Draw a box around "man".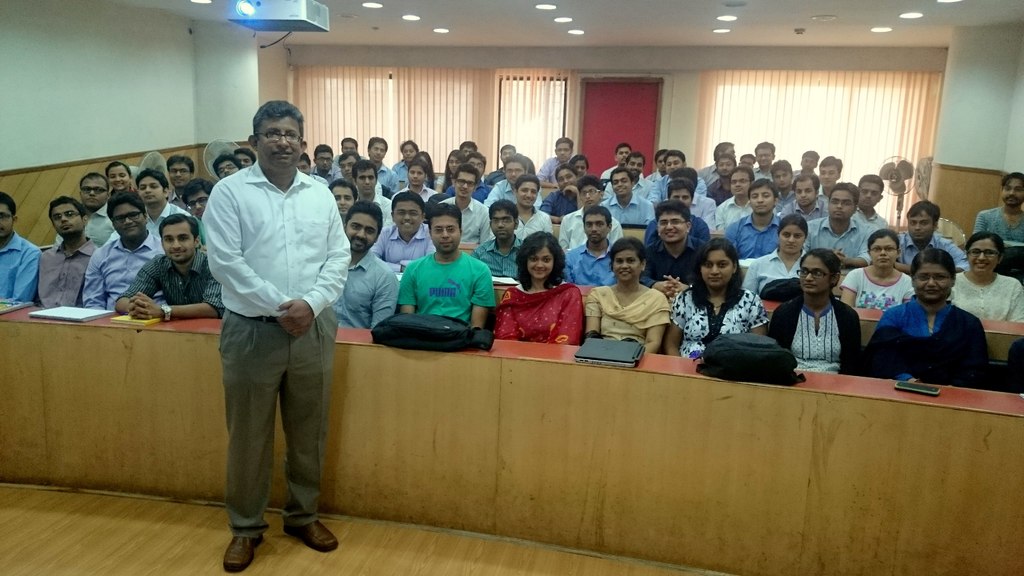
(894, 198, 967, 274).
